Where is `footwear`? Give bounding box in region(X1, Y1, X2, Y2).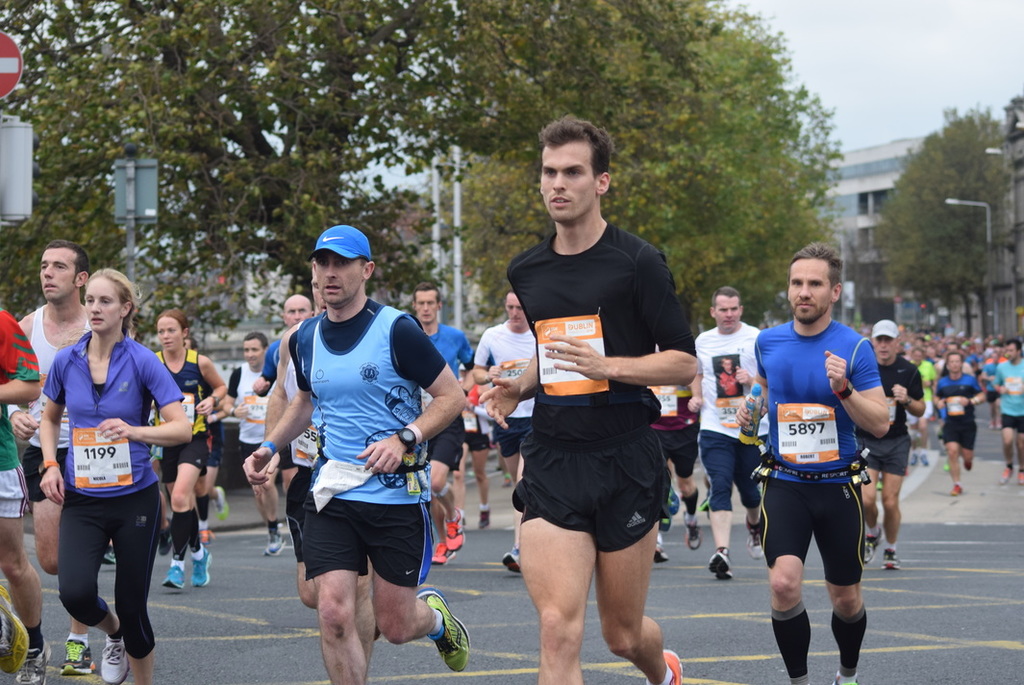
region(430, 544, 456, 567).
